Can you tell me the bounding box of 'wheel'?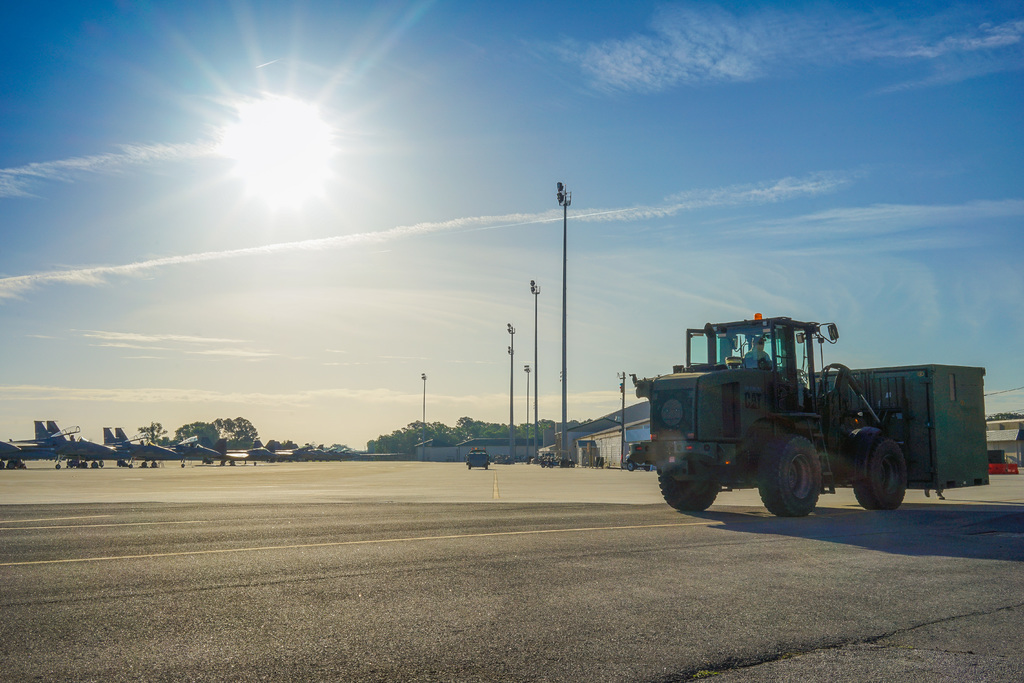
x1=80, y1=459, x2=86, y2=466.
